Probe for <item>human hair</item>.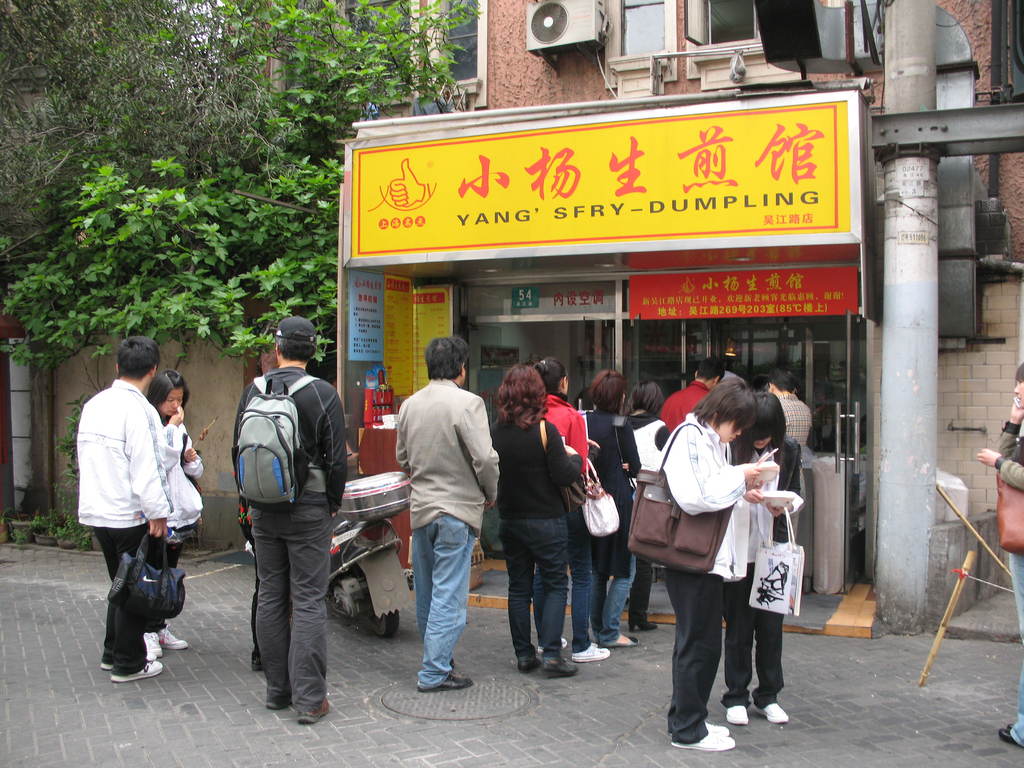
Probe result: [693,356,721,378].
